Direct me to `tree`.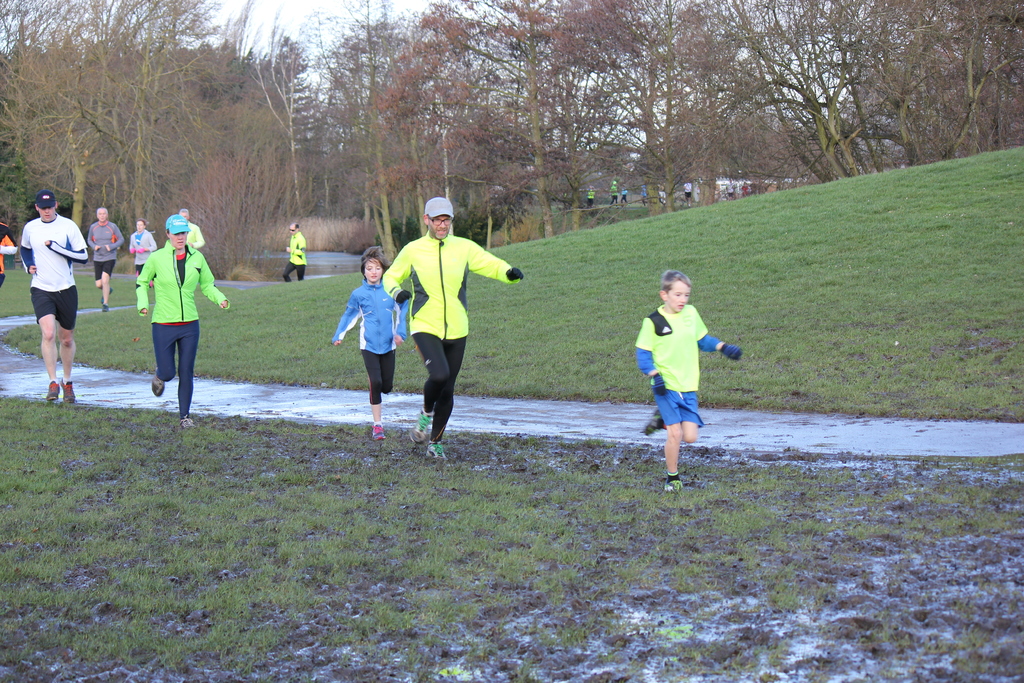
Direction: x1=332, y1=1, x2=1021, y2=266.
